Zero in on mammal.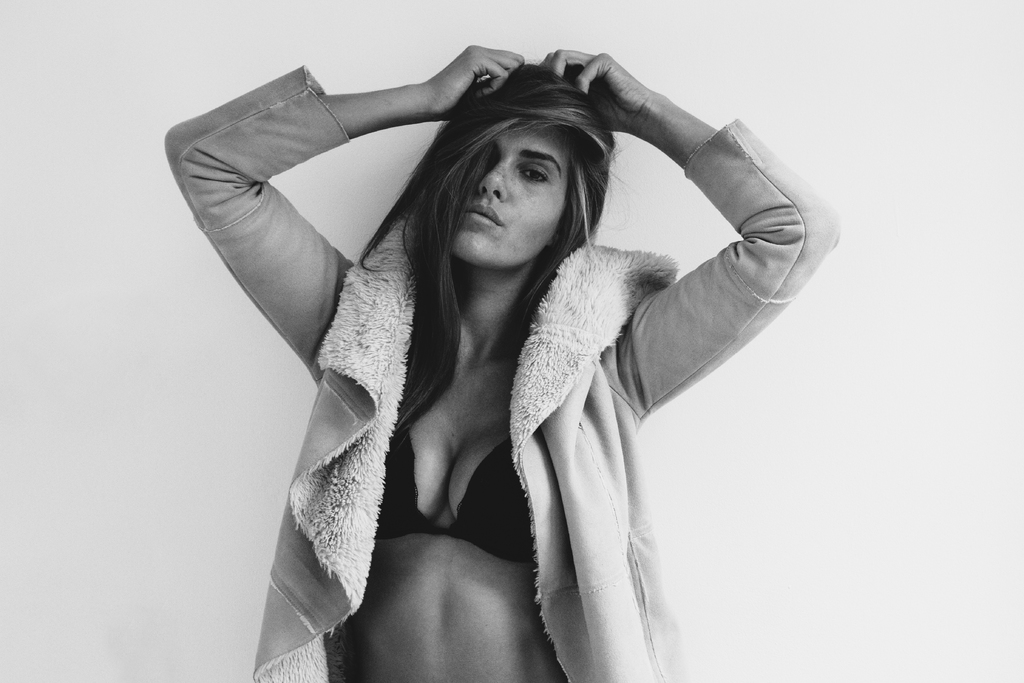
Zeroed in: bbox=(124, 44, 826, 620).
